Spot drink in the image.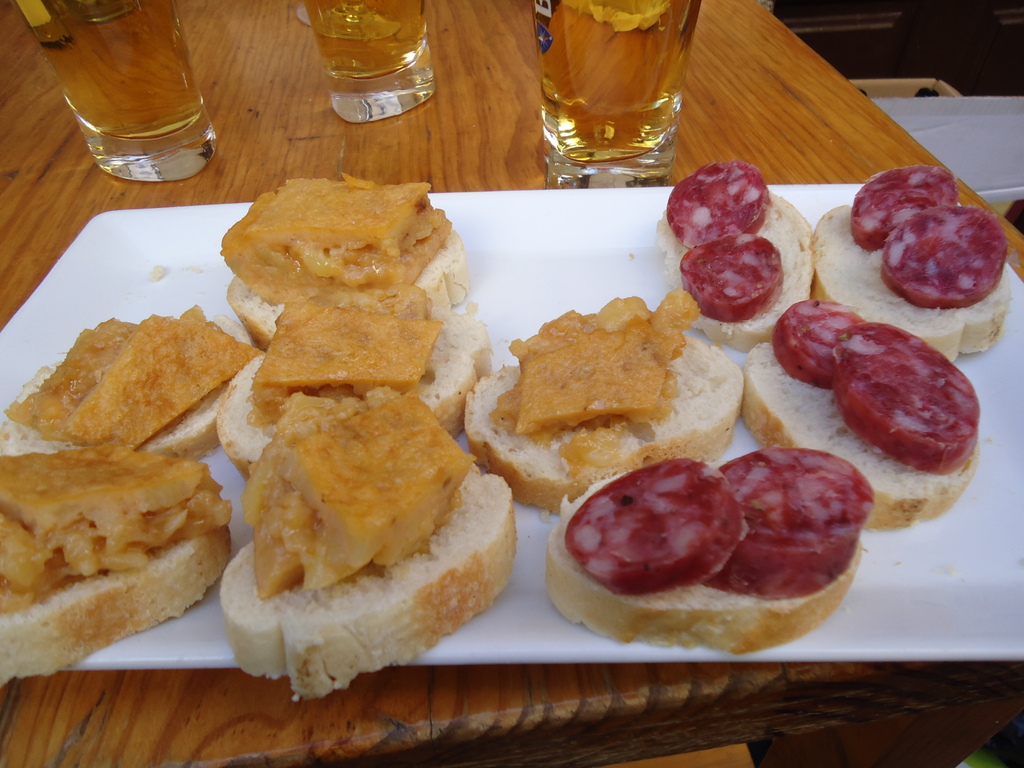
drink found at [304,0,438,121].
